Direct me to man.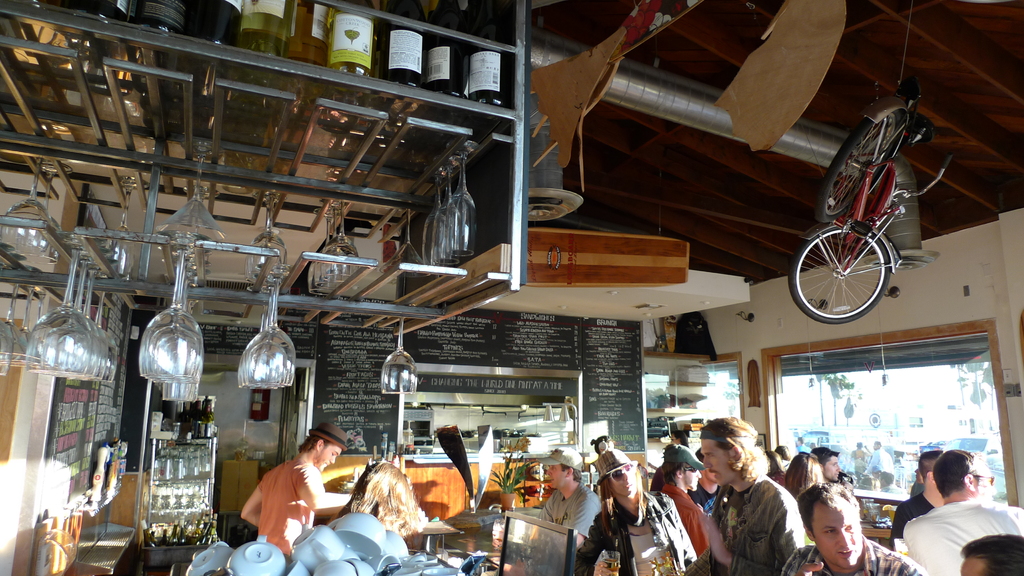
Direction: [892,450,945,546].
